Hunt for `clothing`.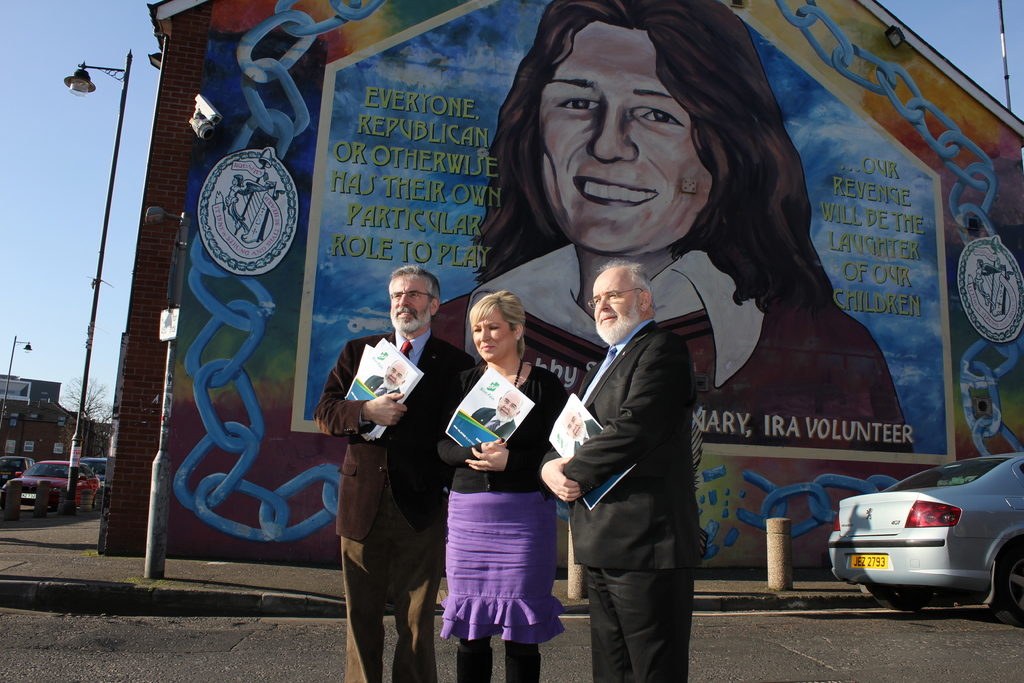
Hunted down at x1=364 y1=375 x2=401 y2=402.
